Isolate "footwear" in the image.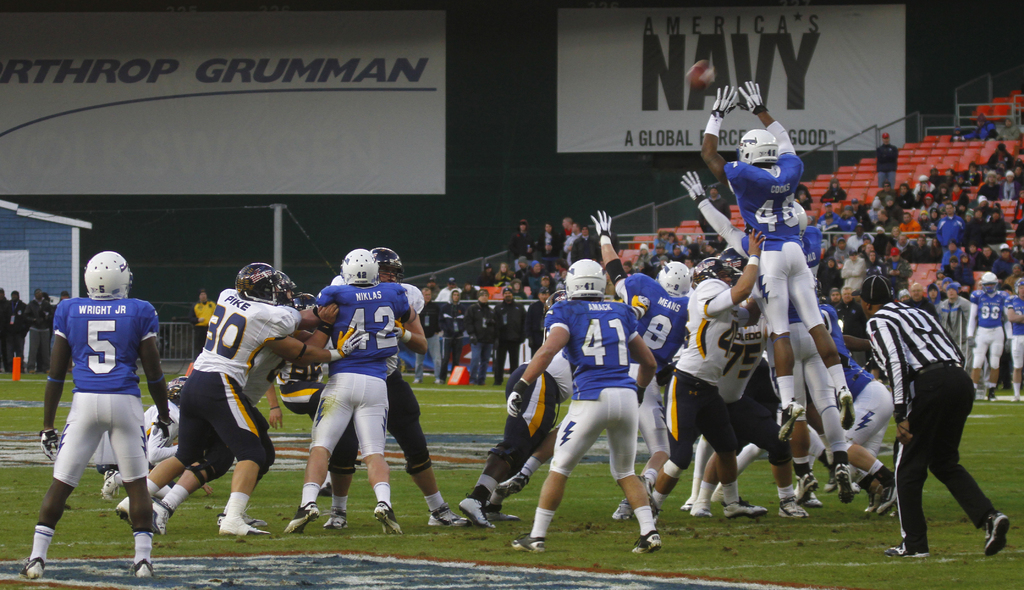
Isolated region: detection(141, 500, 164, 534).
